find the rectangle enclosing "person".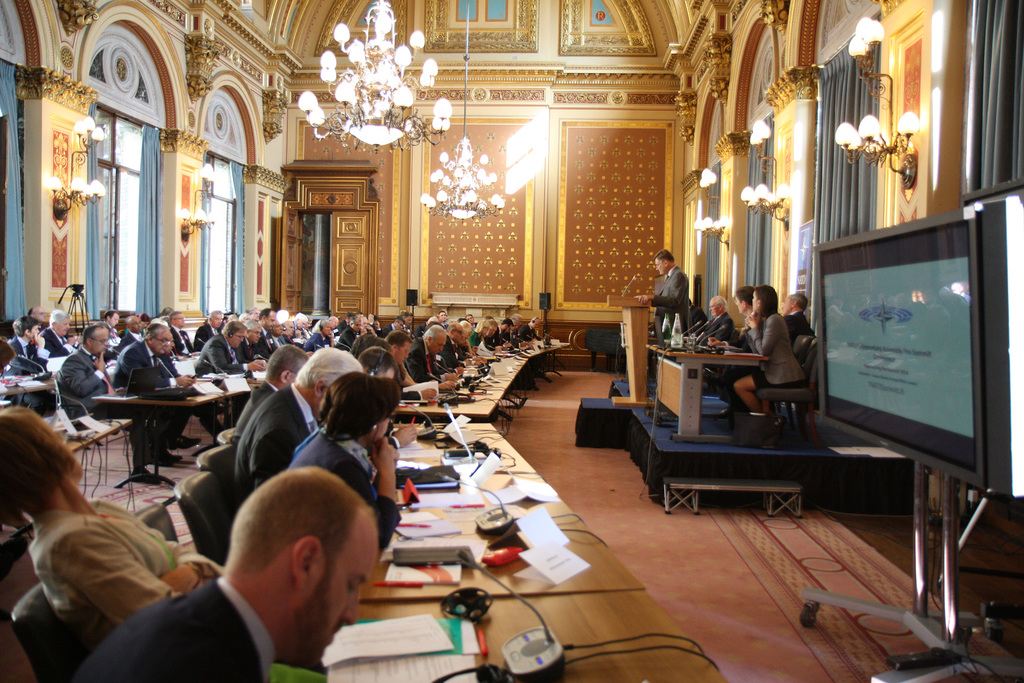
crop(59, 466, 376, 682).
